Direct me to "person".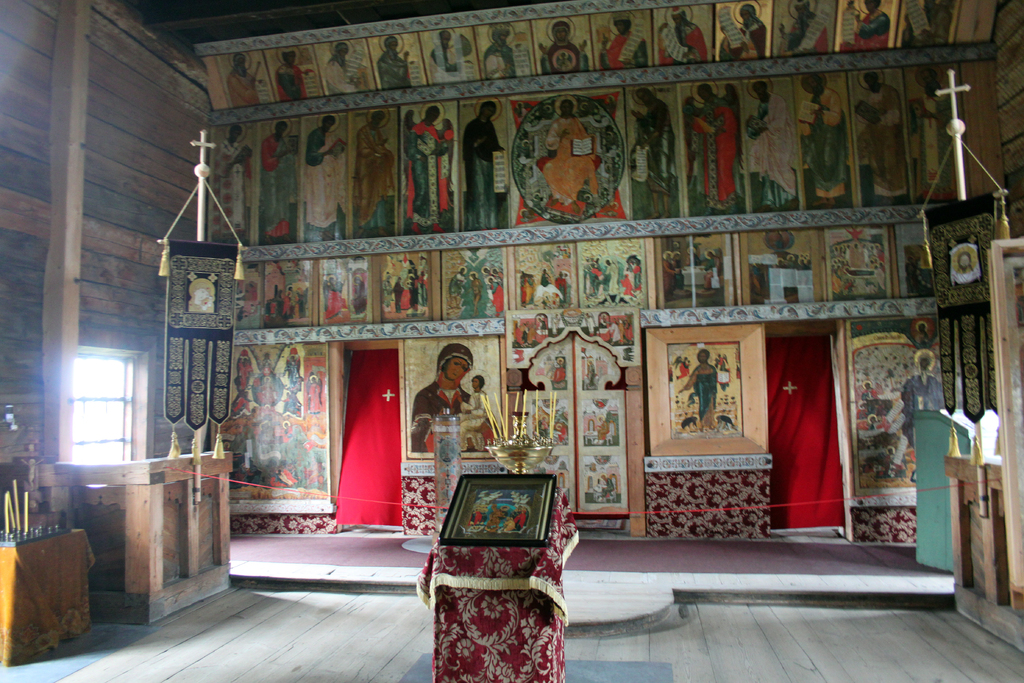
Direction: box=[911, 69, 959, 203].
